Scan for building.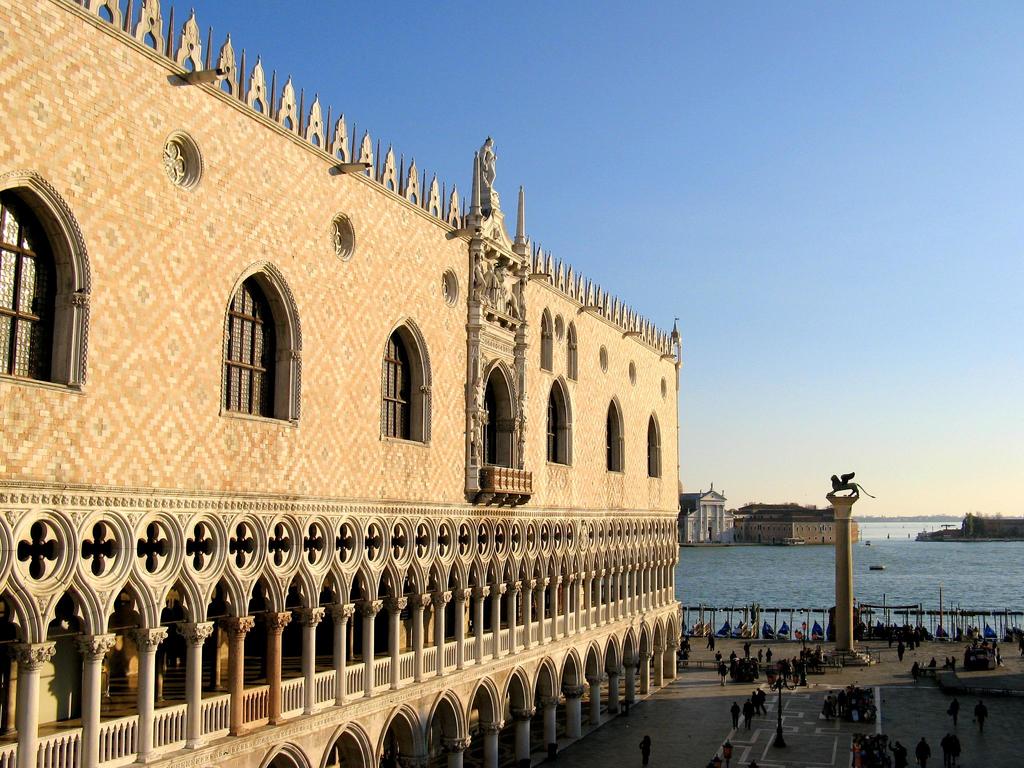
Scan result: bbox=[733, 502, 858, 545].
